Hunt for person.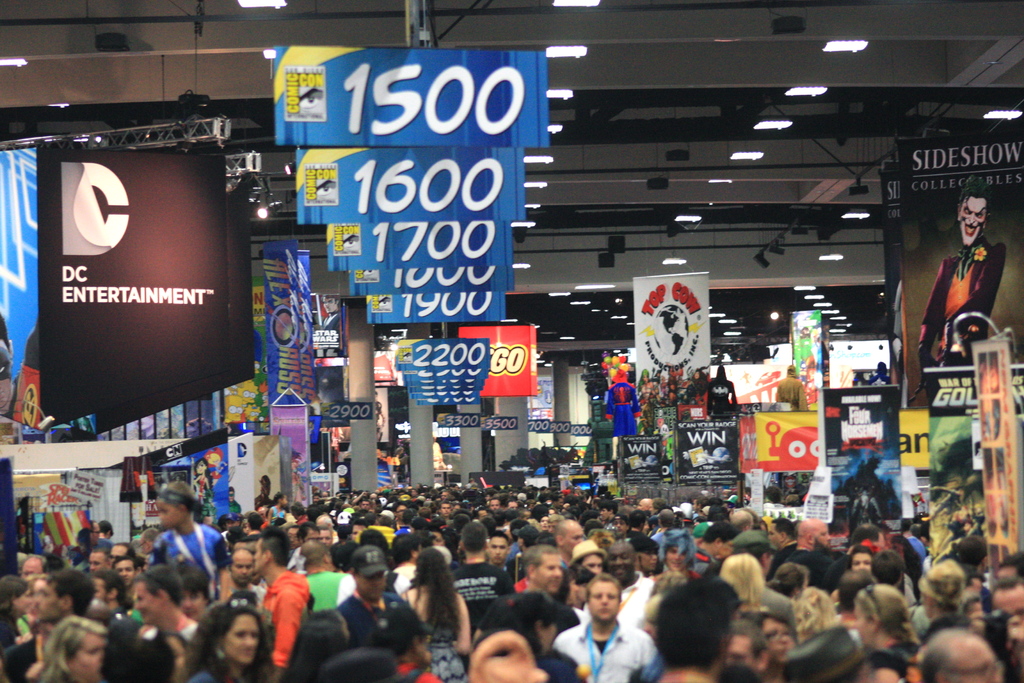
Hunted down at BBox(916, 181, 1004, 369).
